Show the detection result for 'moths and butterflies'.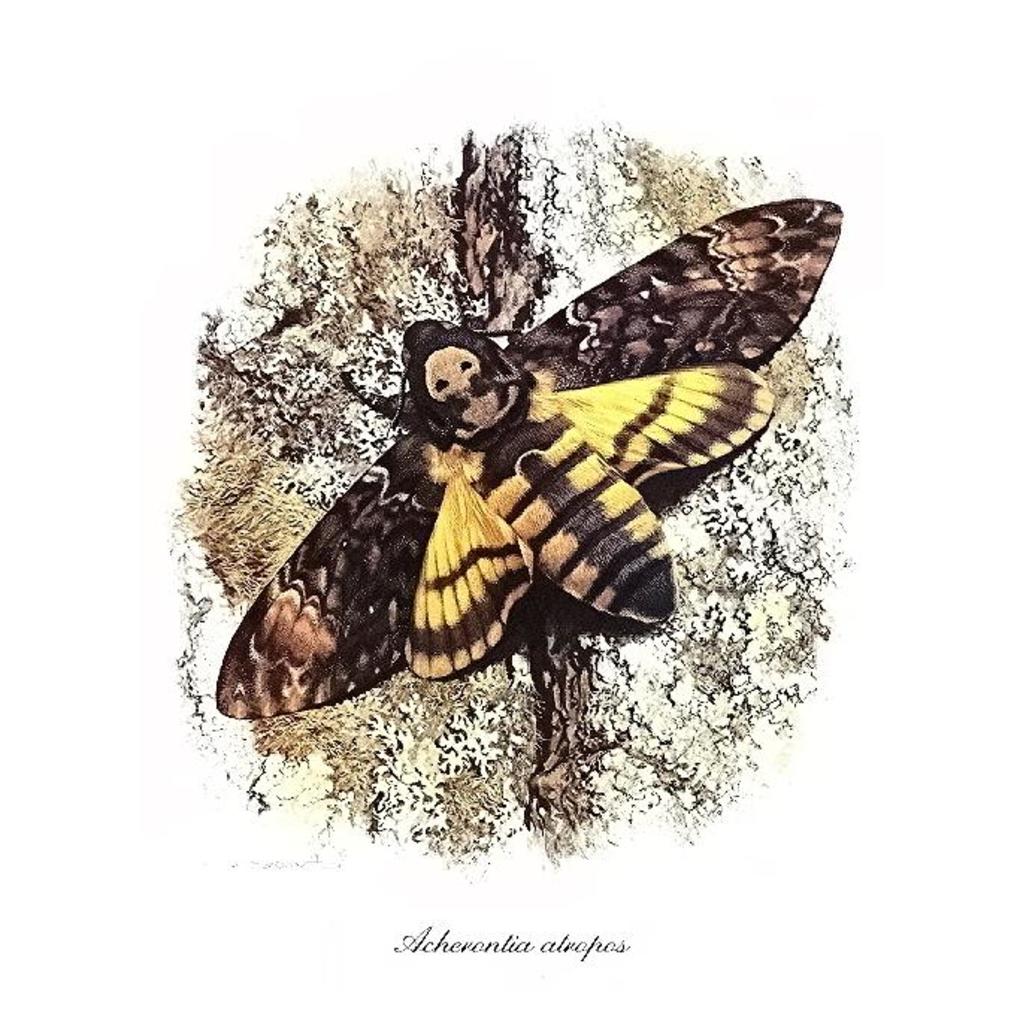
x1=217, y1=194, x2=845, y2=721.
